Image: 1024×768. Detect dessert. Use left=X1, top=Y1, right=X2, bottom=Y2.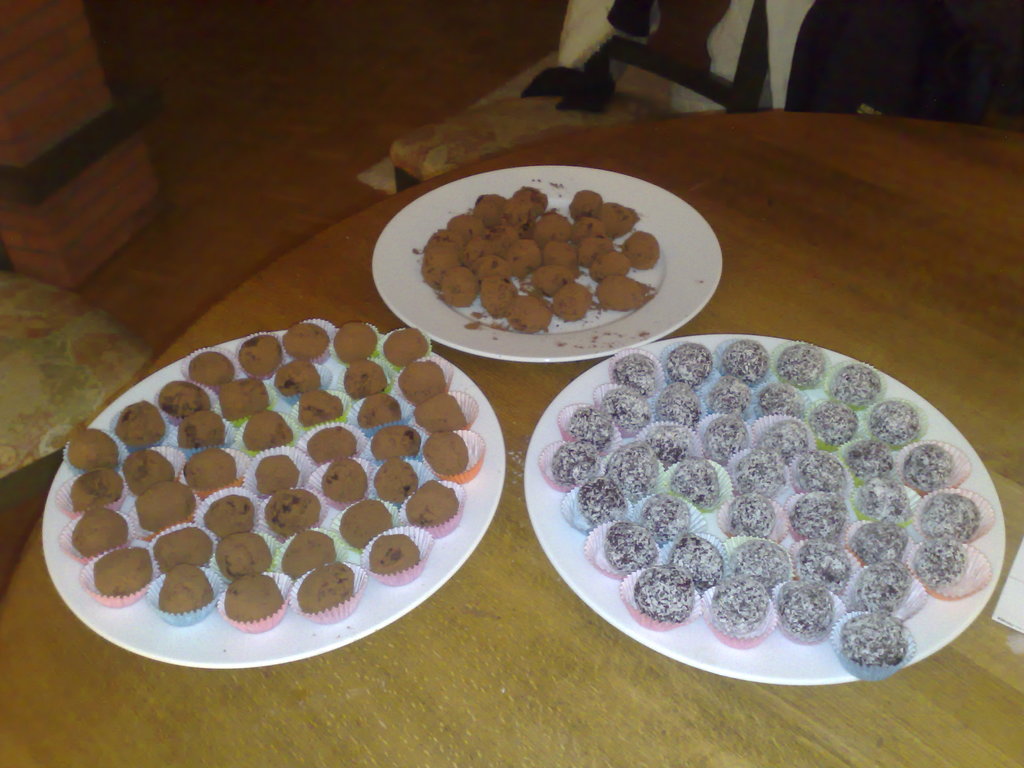
left=362, top=525, right=416, bottom=585.
